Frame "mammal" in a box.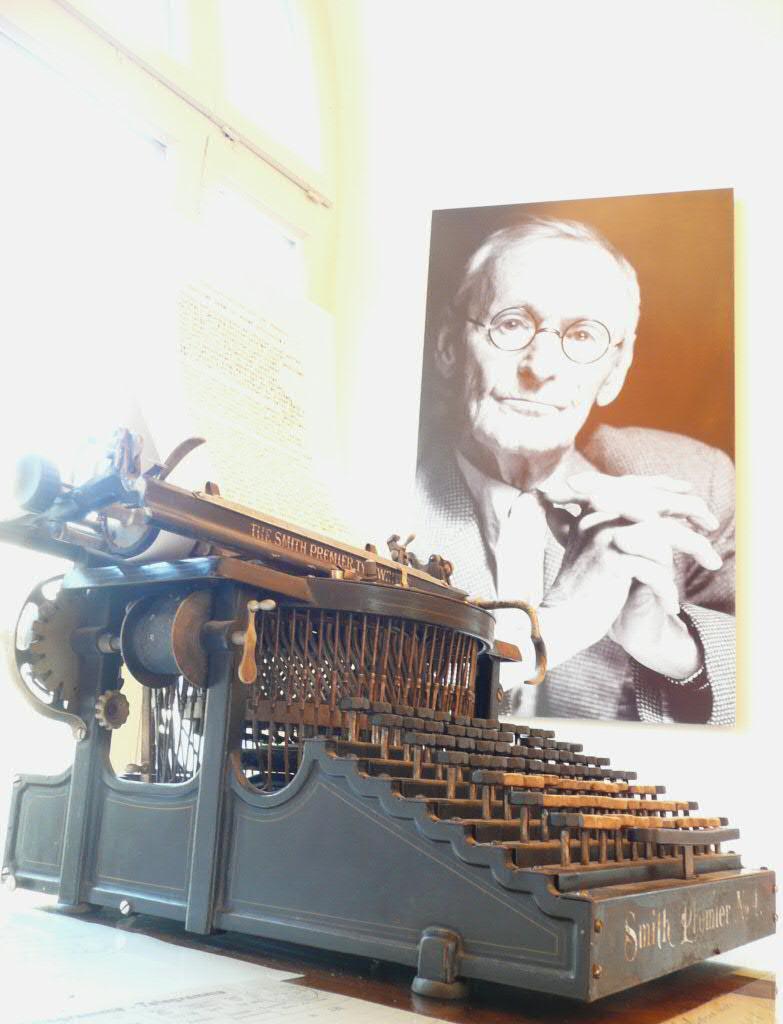
locate(370, 227, 751, 726).
